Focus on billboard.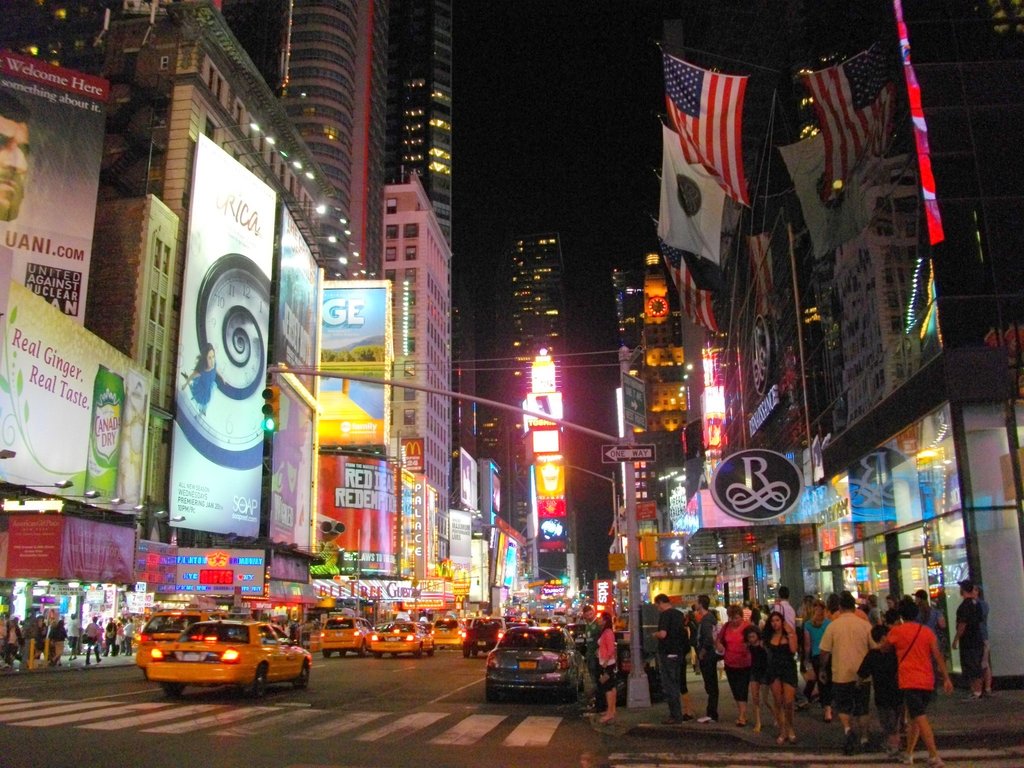
Focused at 319, 454, 408, 577.
